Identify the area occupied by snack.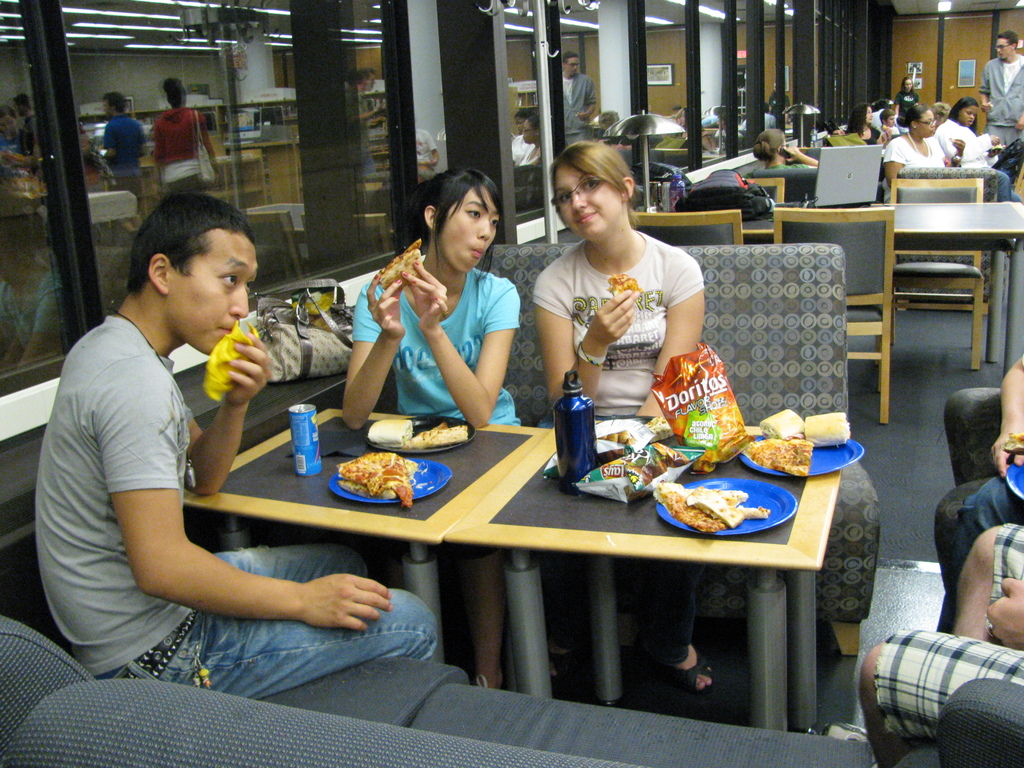
Area: (613, 275, 639, 292).
